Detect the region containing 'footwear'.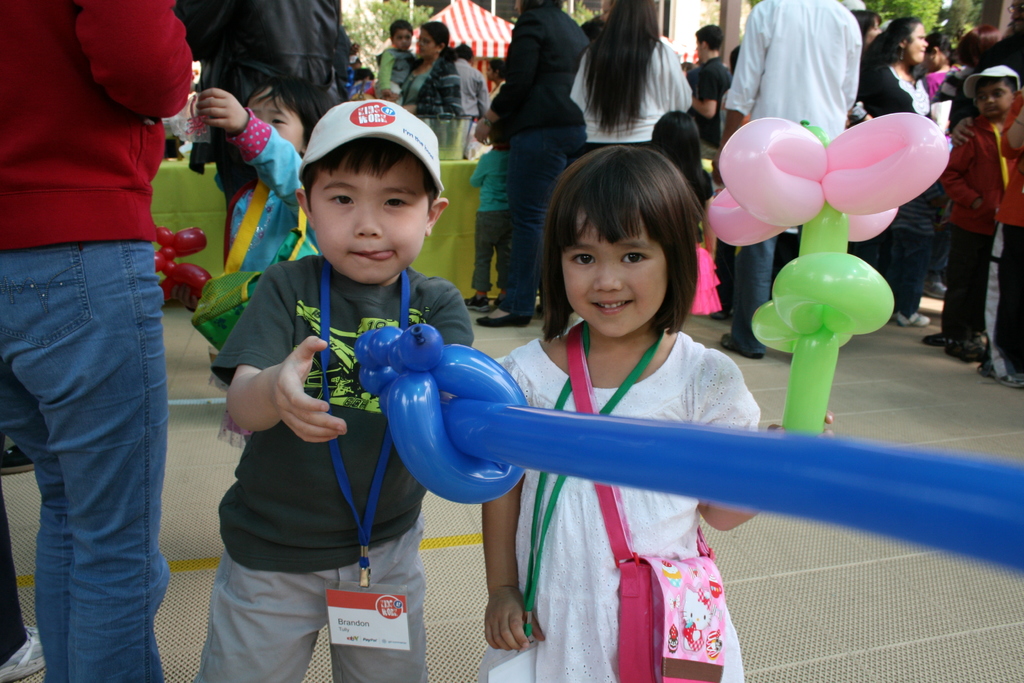
crop(462, 292, 490, 309).
